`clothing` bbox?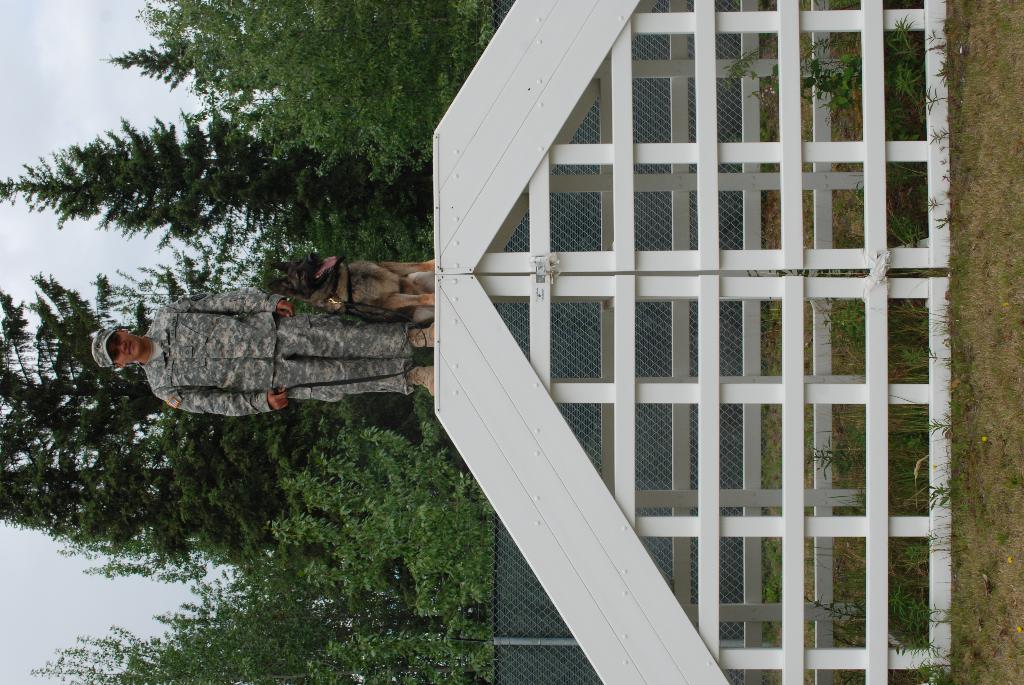
rect(111, 264, 376, 437)
